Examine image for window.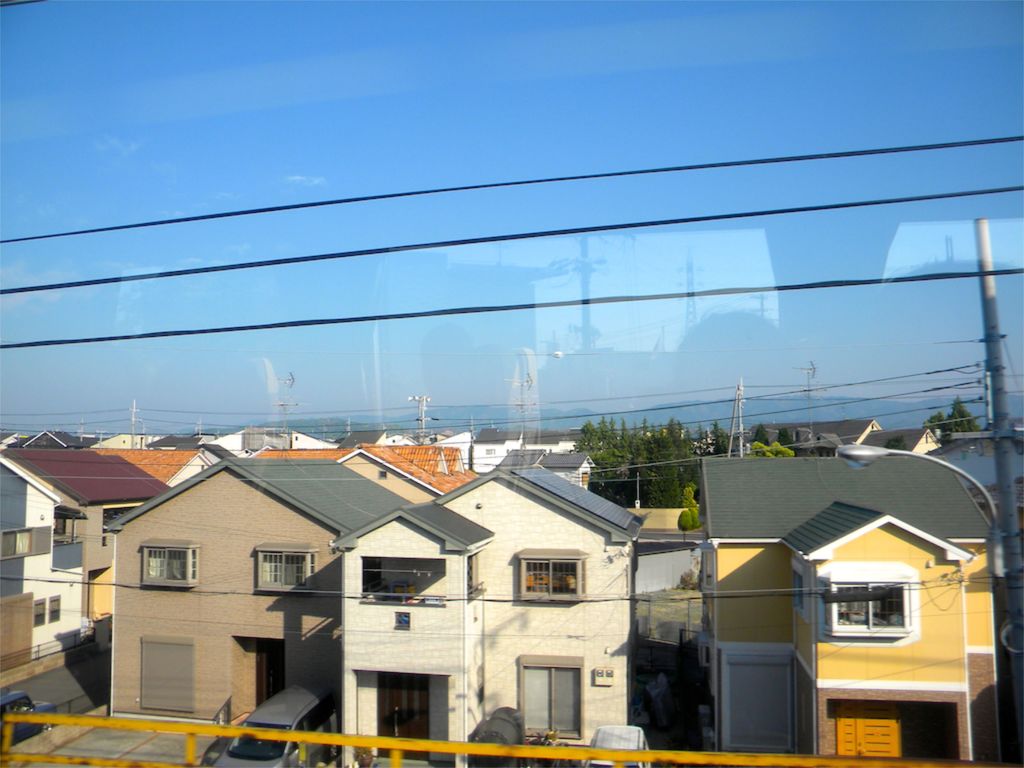
Examination result: (143, 547, 198, 584).
